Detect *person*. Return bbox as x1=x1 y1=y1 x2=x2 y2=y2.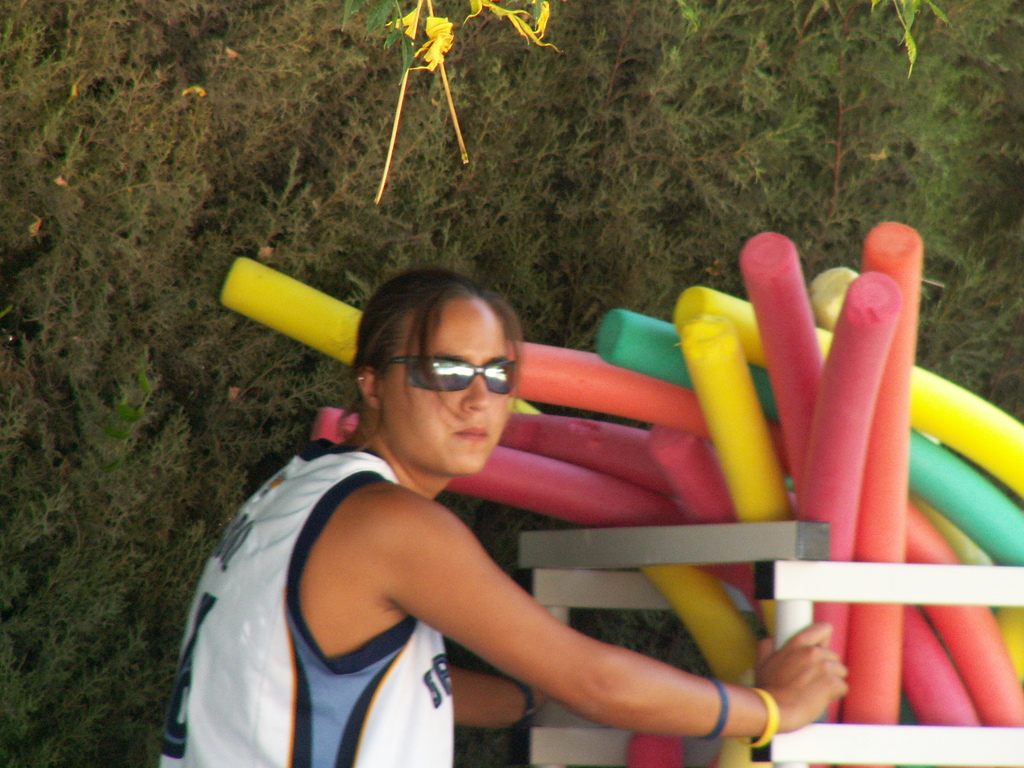
x1=187 y1=245 x2=824 y2=760.
